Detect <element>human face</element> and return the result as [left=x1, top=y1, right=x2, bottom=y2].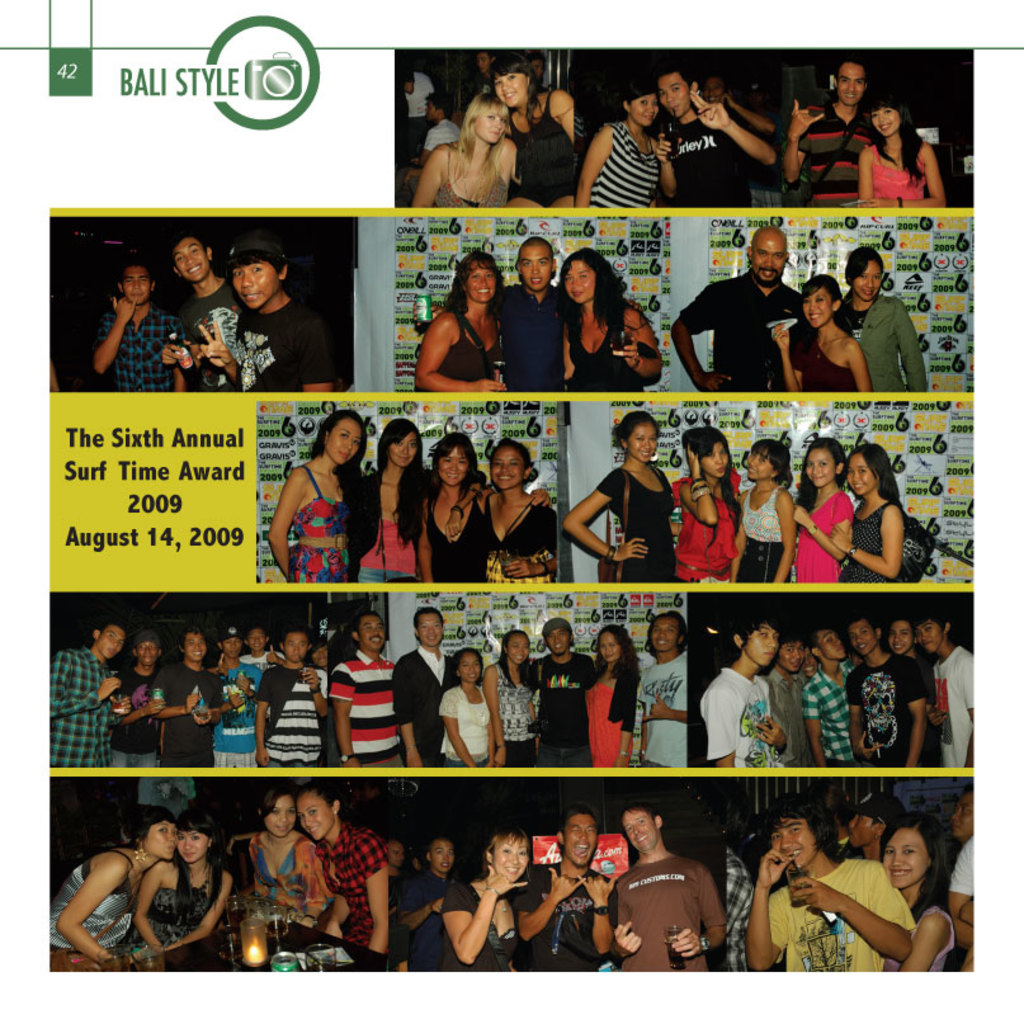
[left=246, top=628, right=265, bottom=647].
